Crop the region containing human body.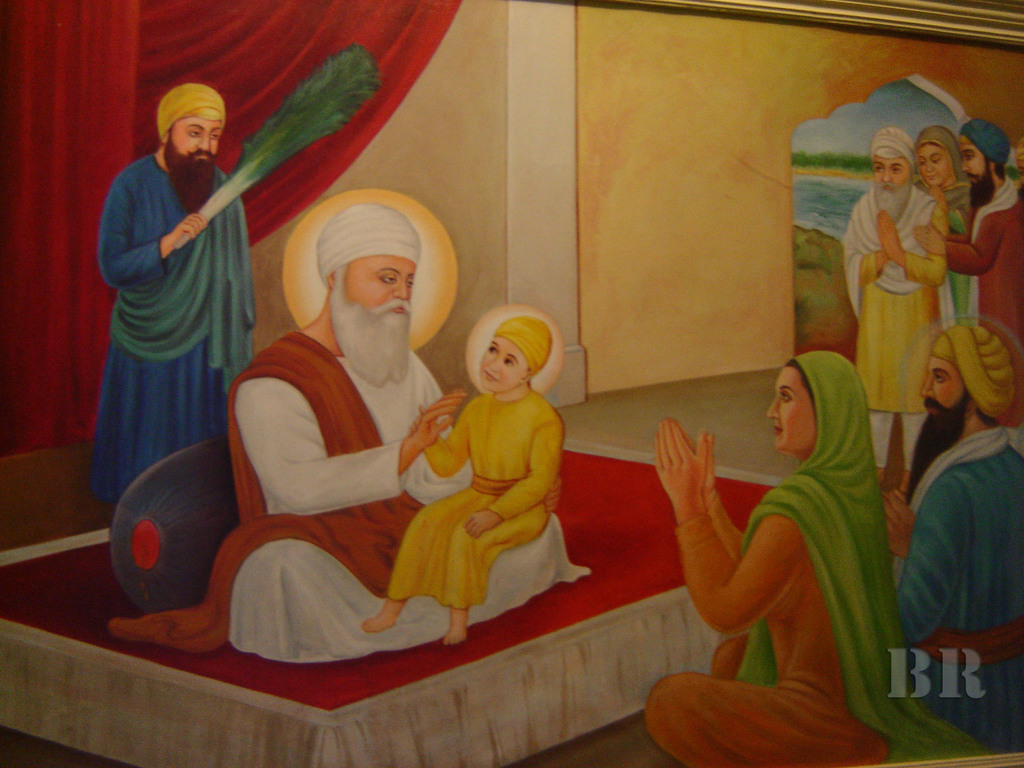
Crop region: bbox=[845, 122, 949, 479].
